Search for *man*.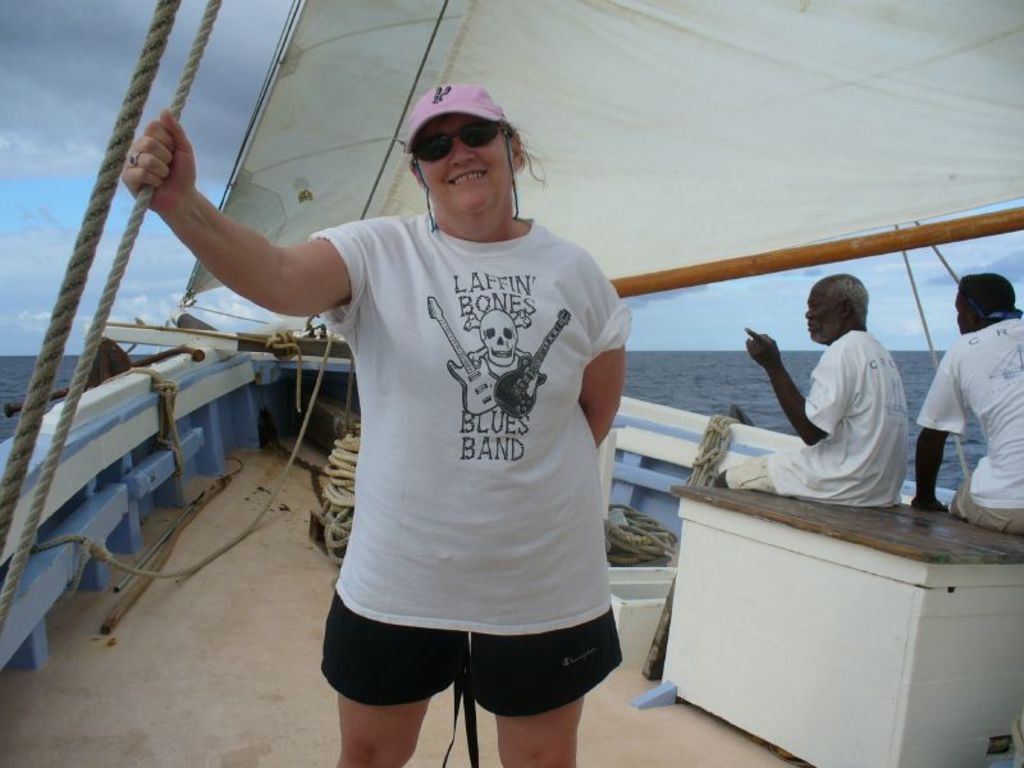
Found at bbox=[913, 273, 1023, 530].
